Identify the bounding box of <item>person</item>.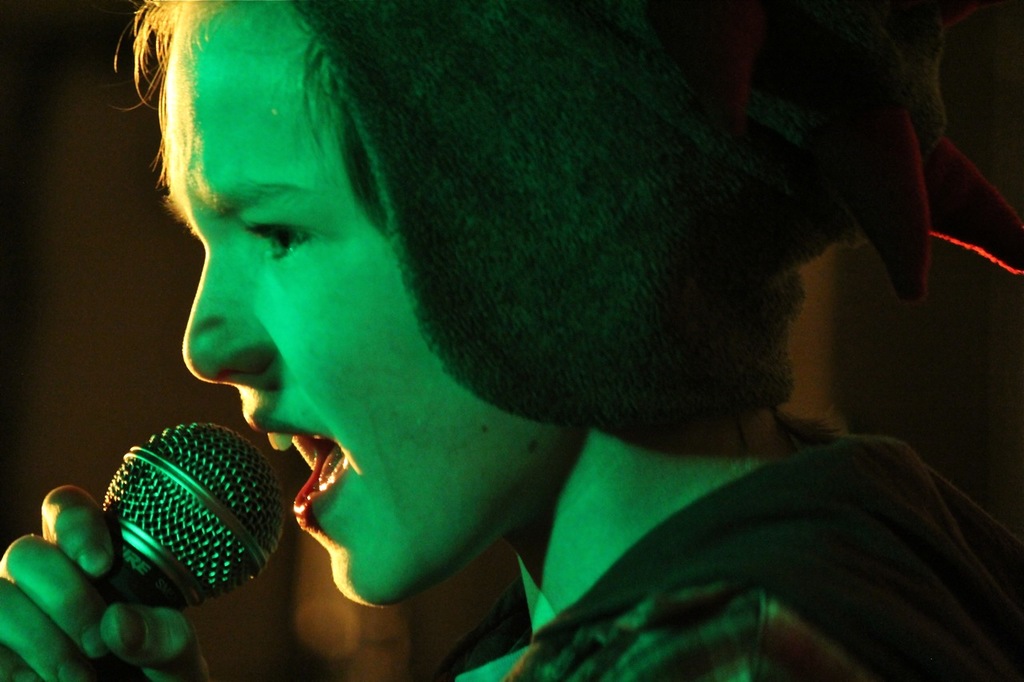
box=[0, 0, 1022, 681].
